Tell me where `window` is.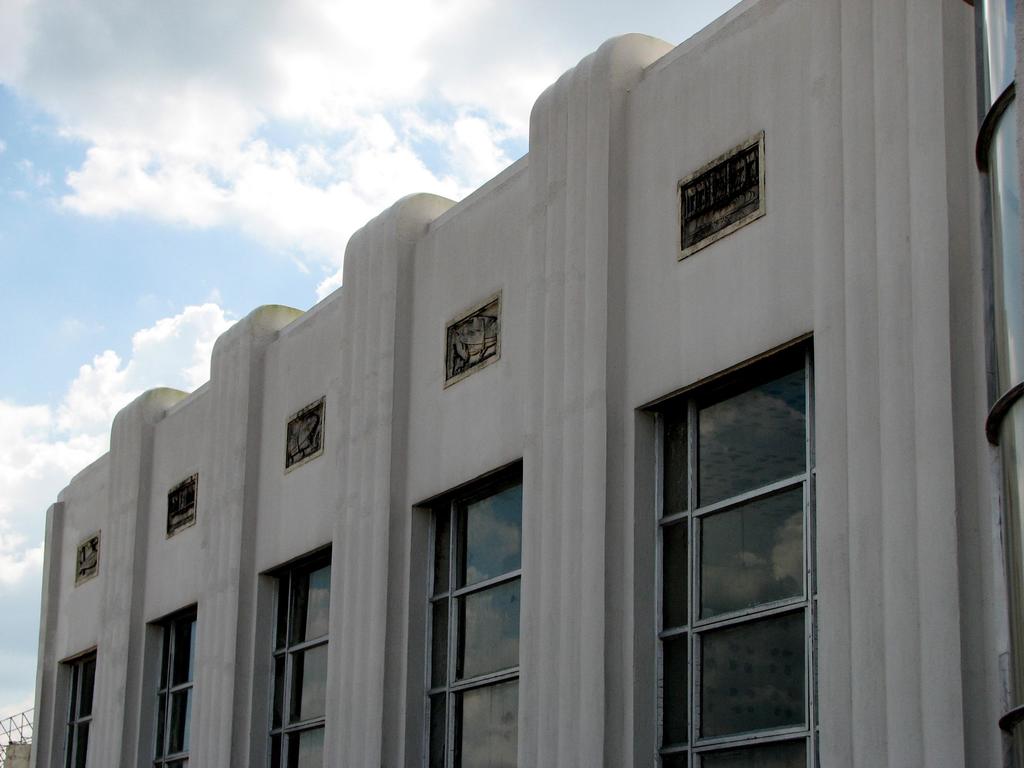
`window` is at BBox(49, 644, 96, 767).
